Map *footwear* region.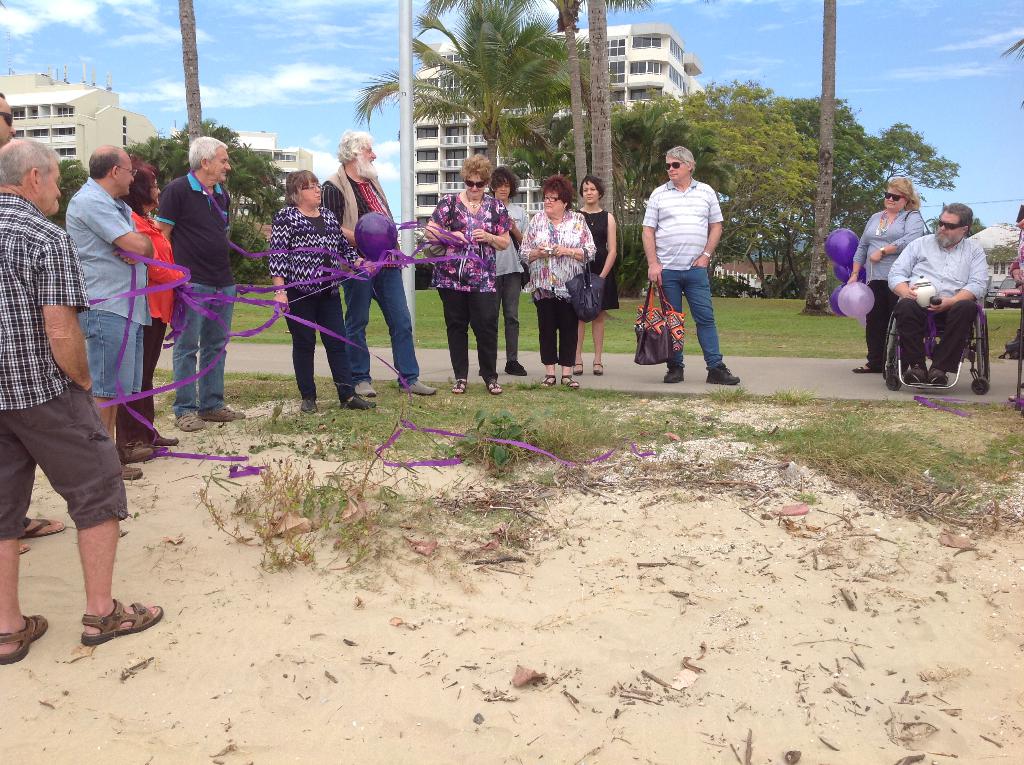
Mapped to box=[1008, 386, 1023, 399].
